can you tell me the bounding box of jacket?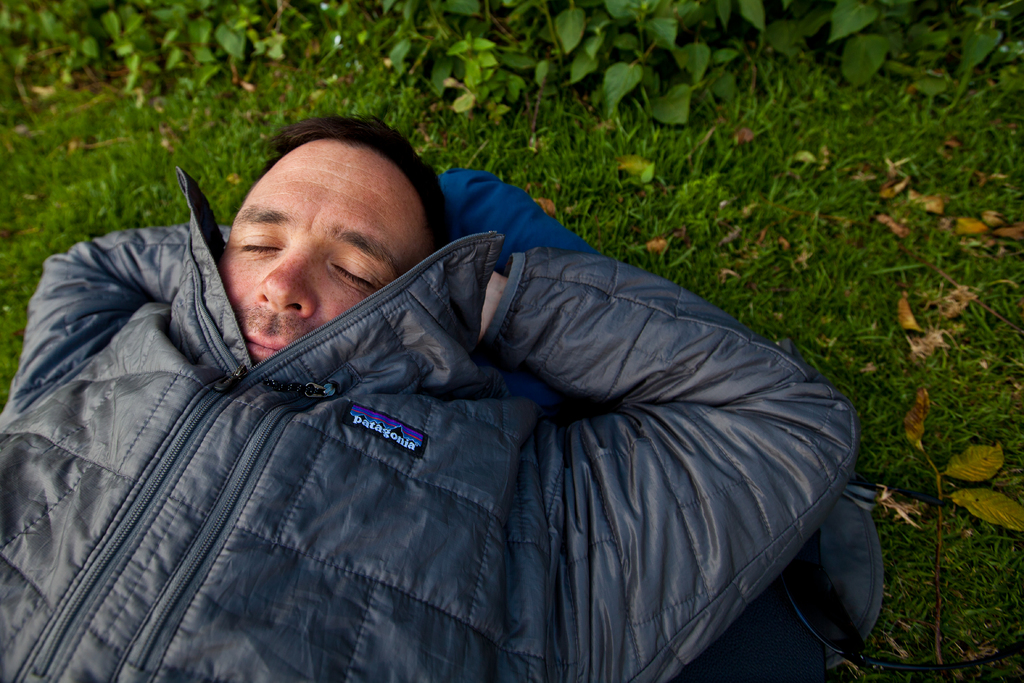
(left=30, top=105, right=888, bottom=682).
